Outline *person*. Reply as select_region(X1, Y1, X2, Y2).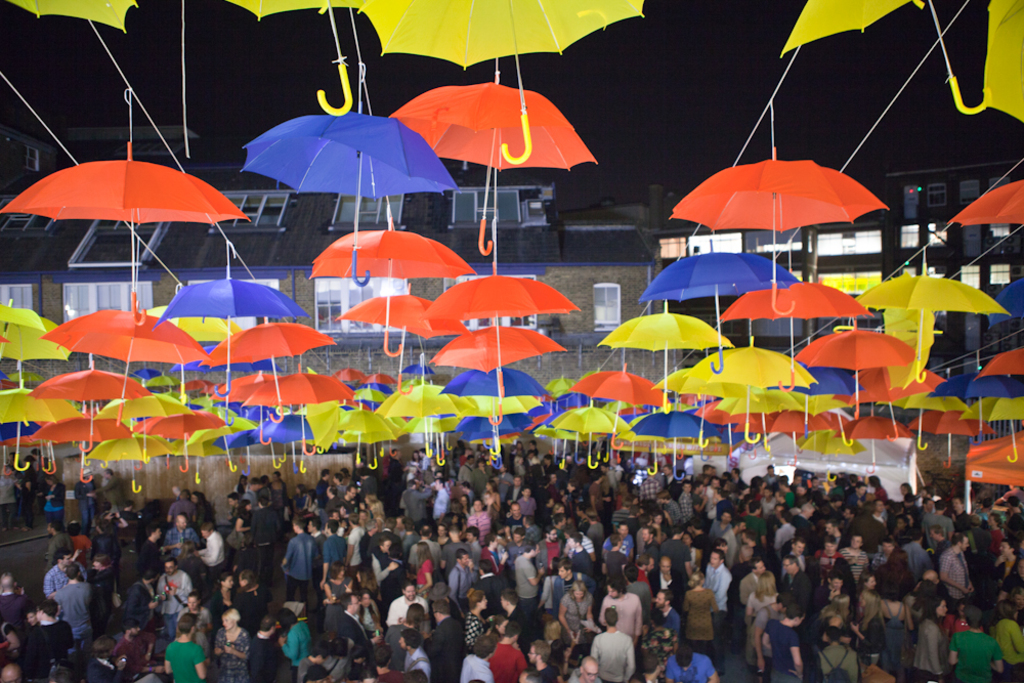
select_region(161, 512, 200, 556).
